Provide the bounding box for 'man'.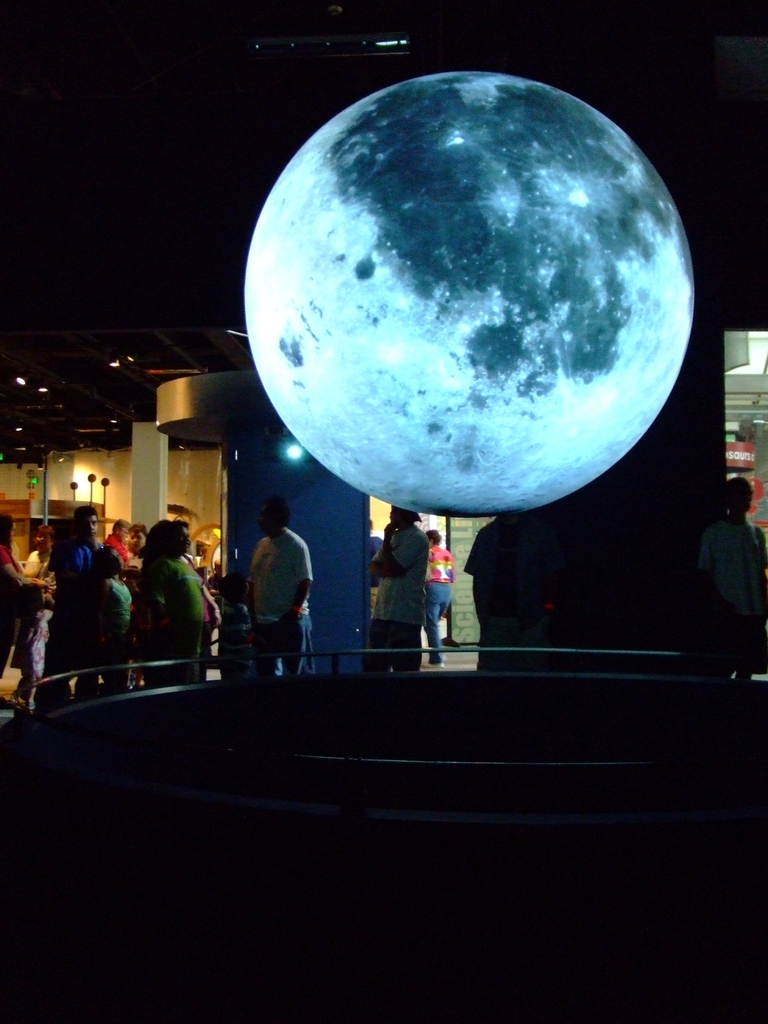
232,490,322,665.
